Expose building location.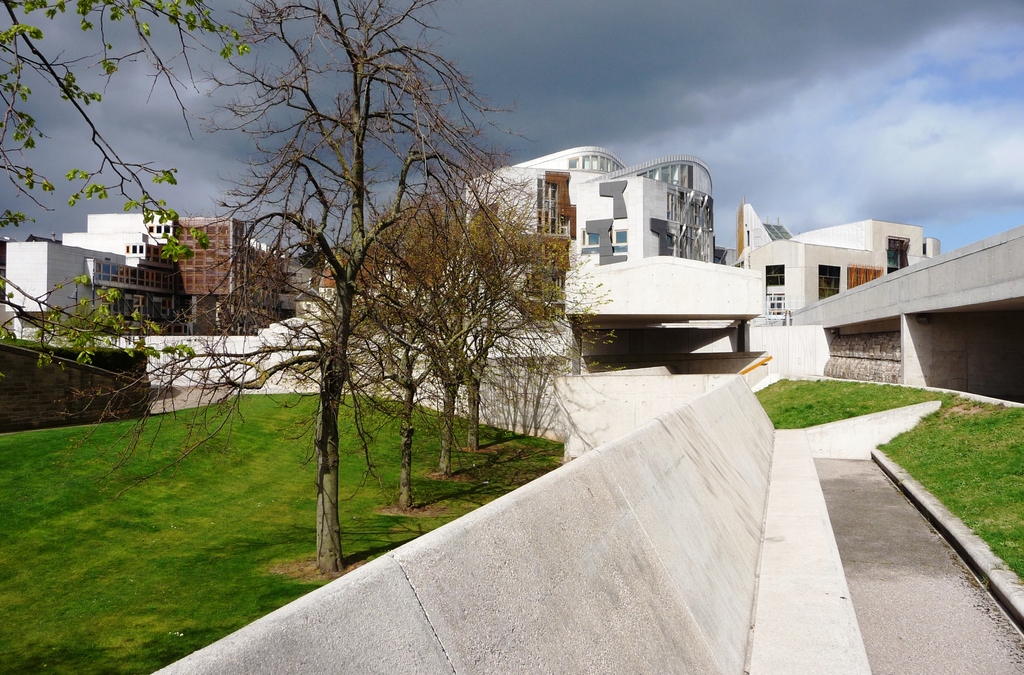
Exposed at crop(462, 146, 764, 376).
